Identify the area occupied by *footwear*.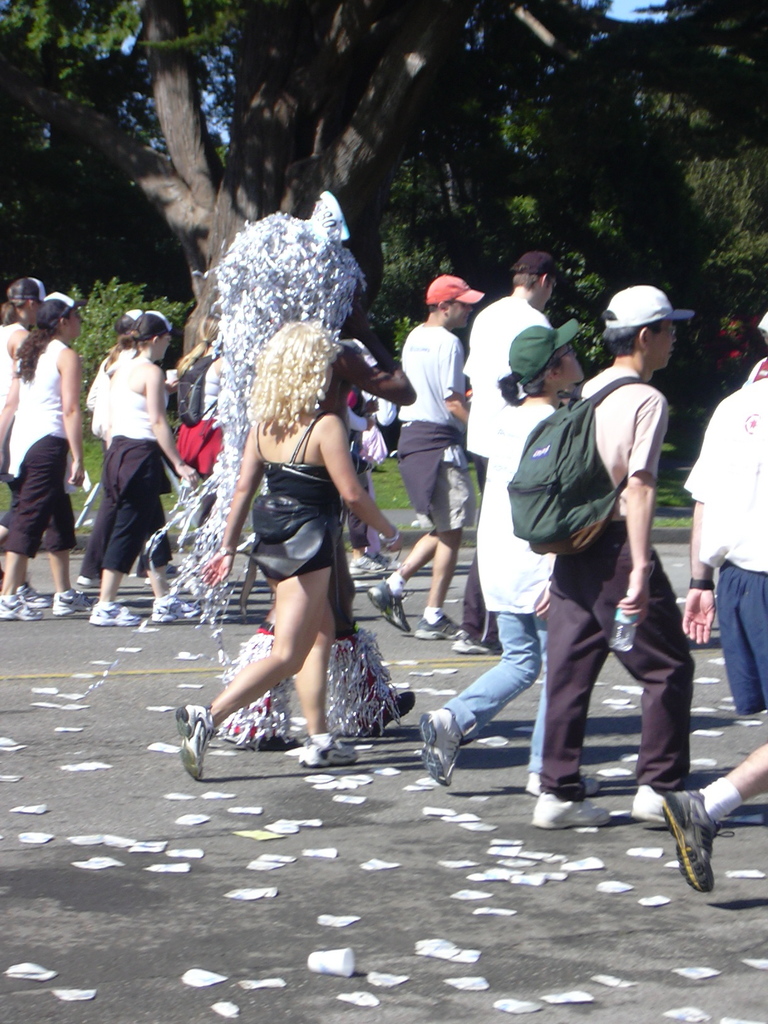
Area: bbox(524, 771, 610, 801).
